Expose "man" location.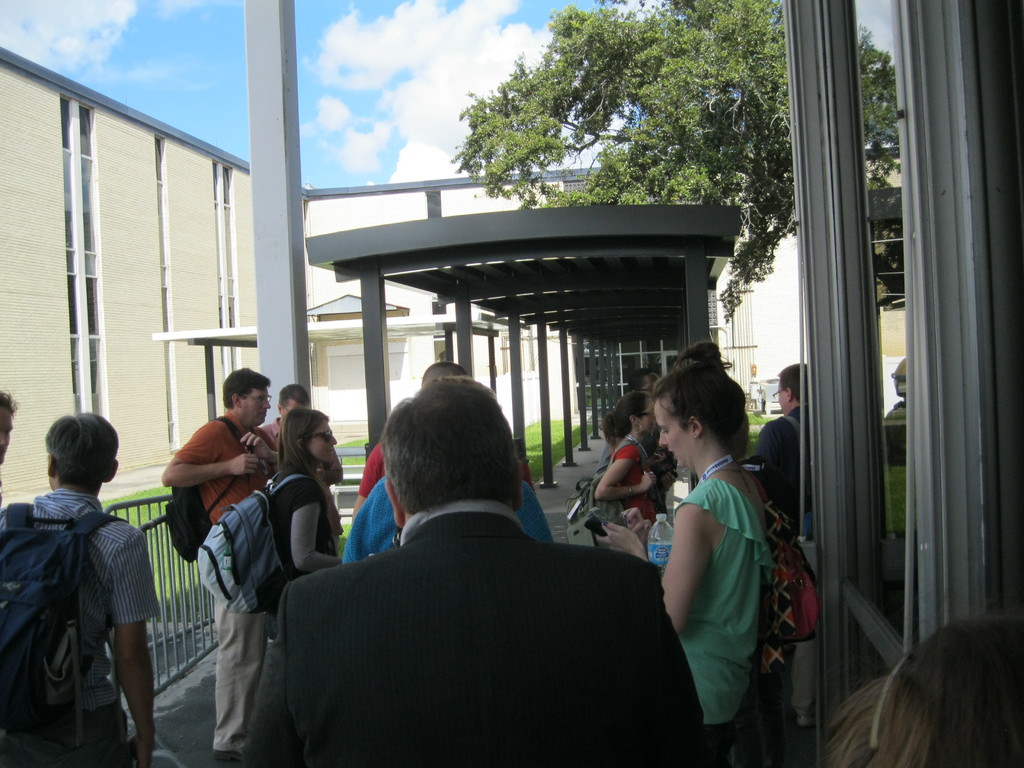
Exposed at left=0, top=412, right=172, bottom=767.
